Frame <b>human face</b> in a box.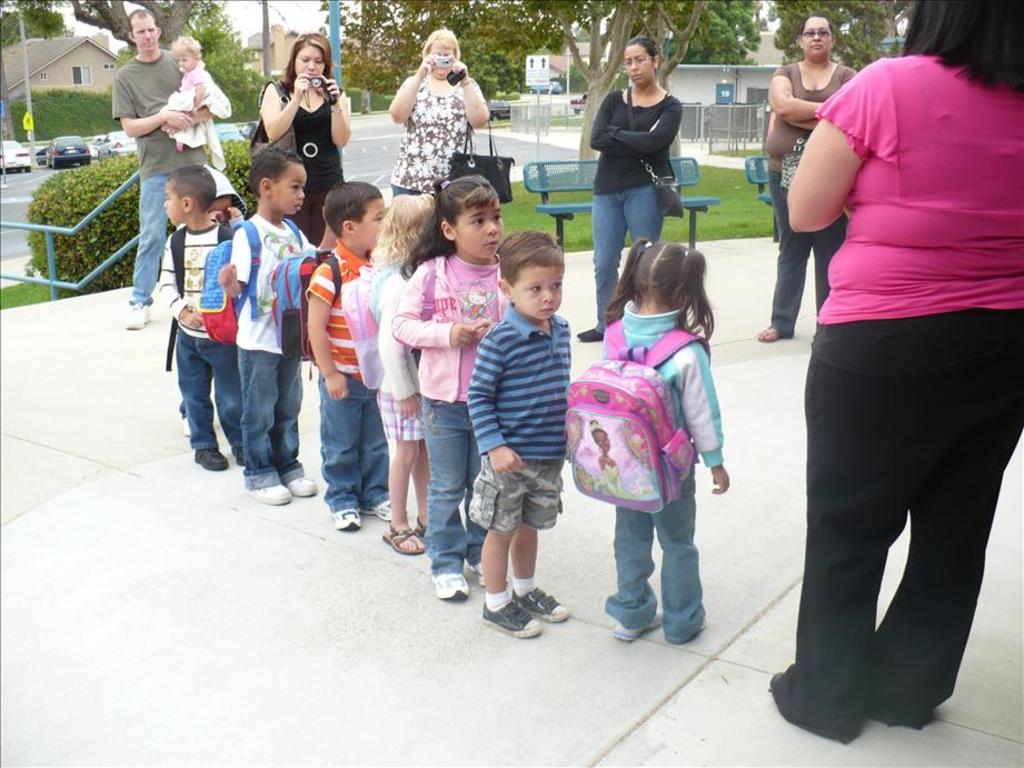
<box>176,52,193,71</box>.
